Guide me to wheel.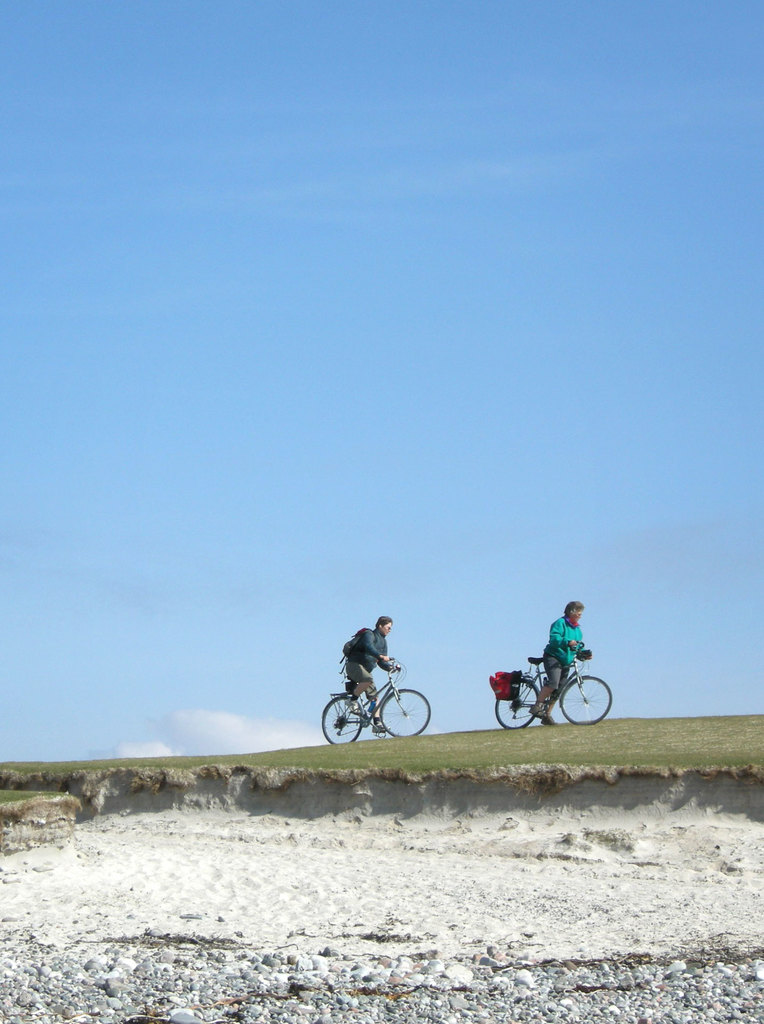
Guidance: locate(323, 697, 361, 742).
